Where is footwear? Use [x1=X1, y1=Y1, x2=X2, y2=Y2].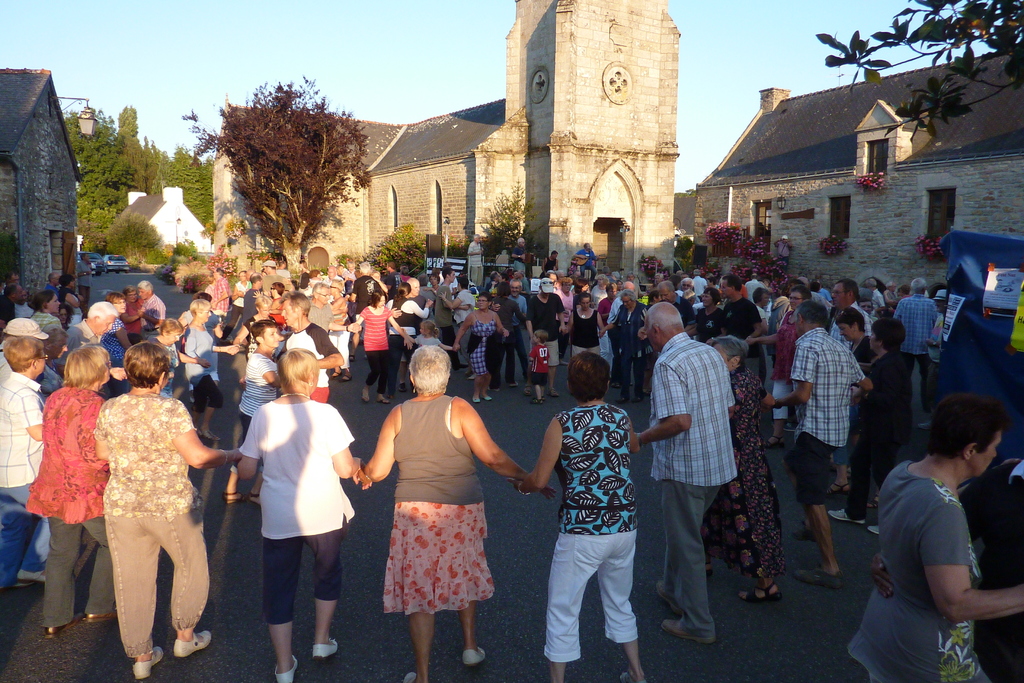
[x1=85, y1=604, x2=115, y2=623].
